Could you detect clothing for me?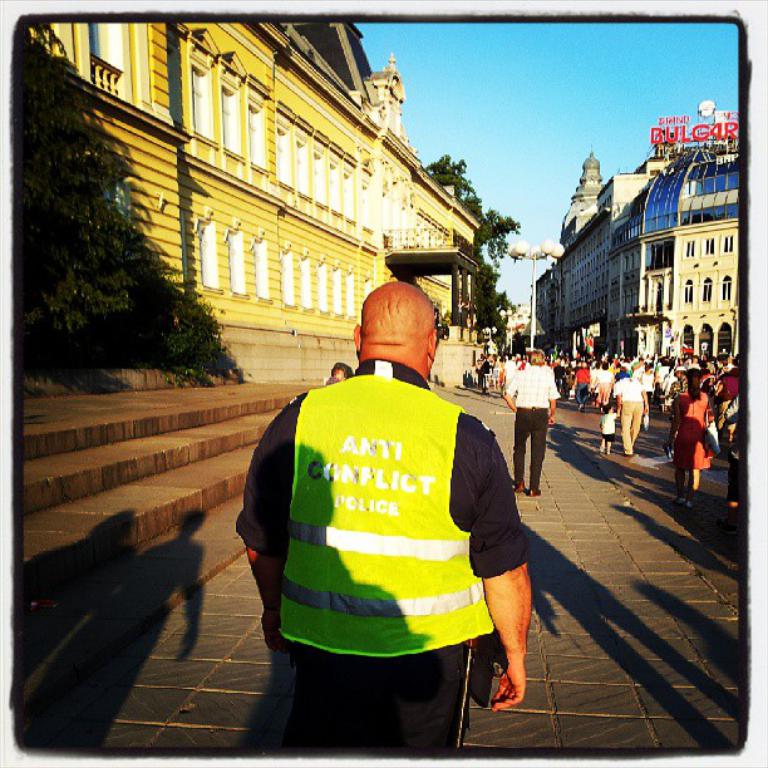
Detection result: select_region(242, 364, 531, 755).
